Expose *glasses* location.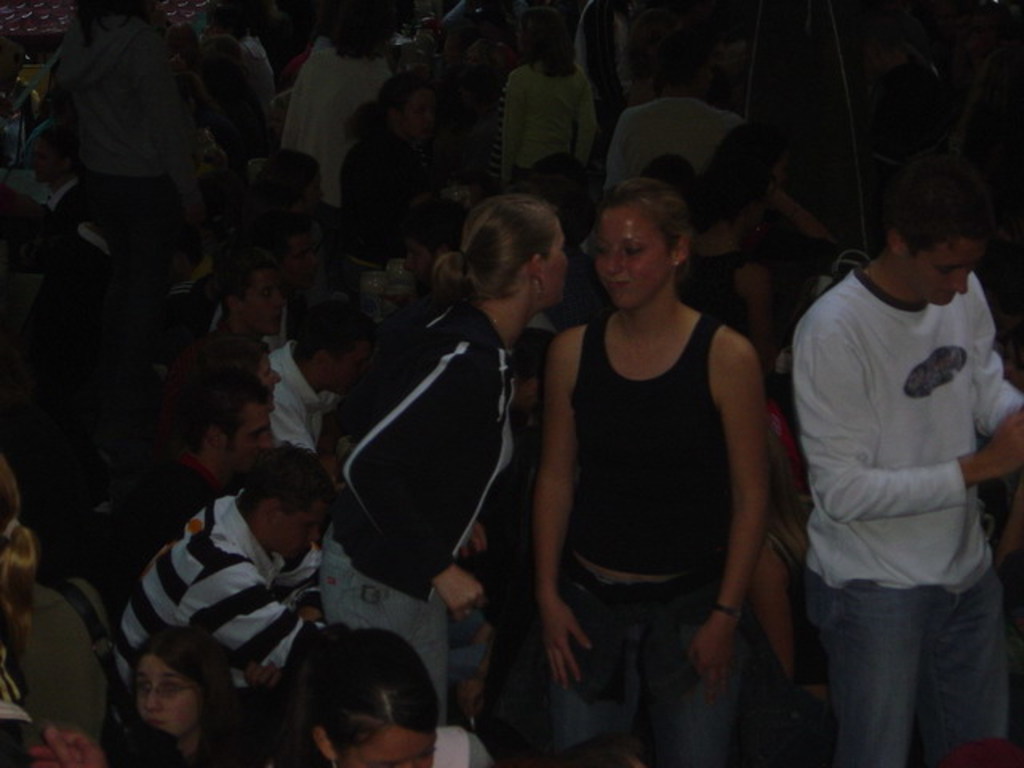
Exposed at region(126, 682, 197, 706).
